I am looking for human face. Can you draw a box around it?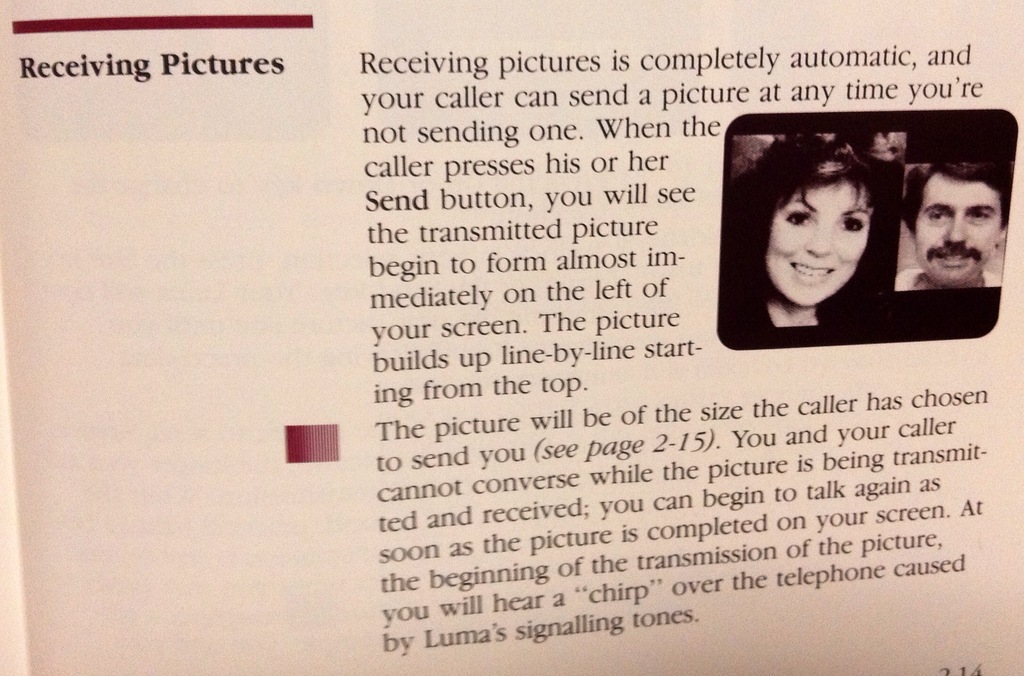
Sure, the bounding box is BBox(915, 175, 1002, 287).
